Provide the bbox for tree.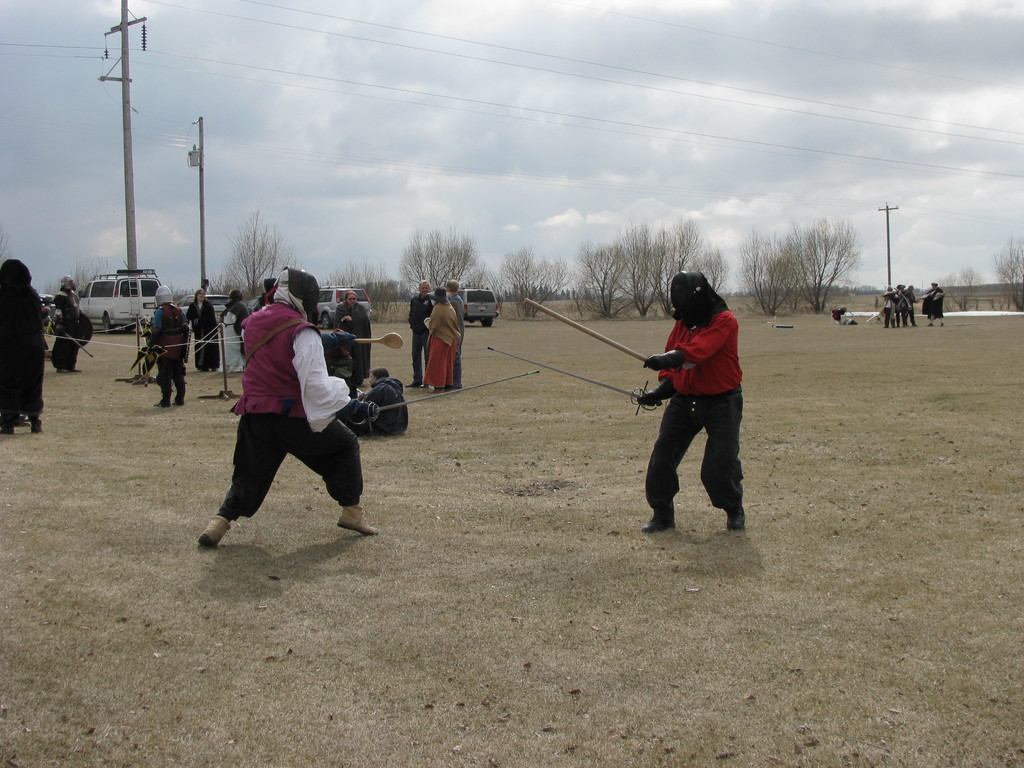
[326, 250, 395, 319].
